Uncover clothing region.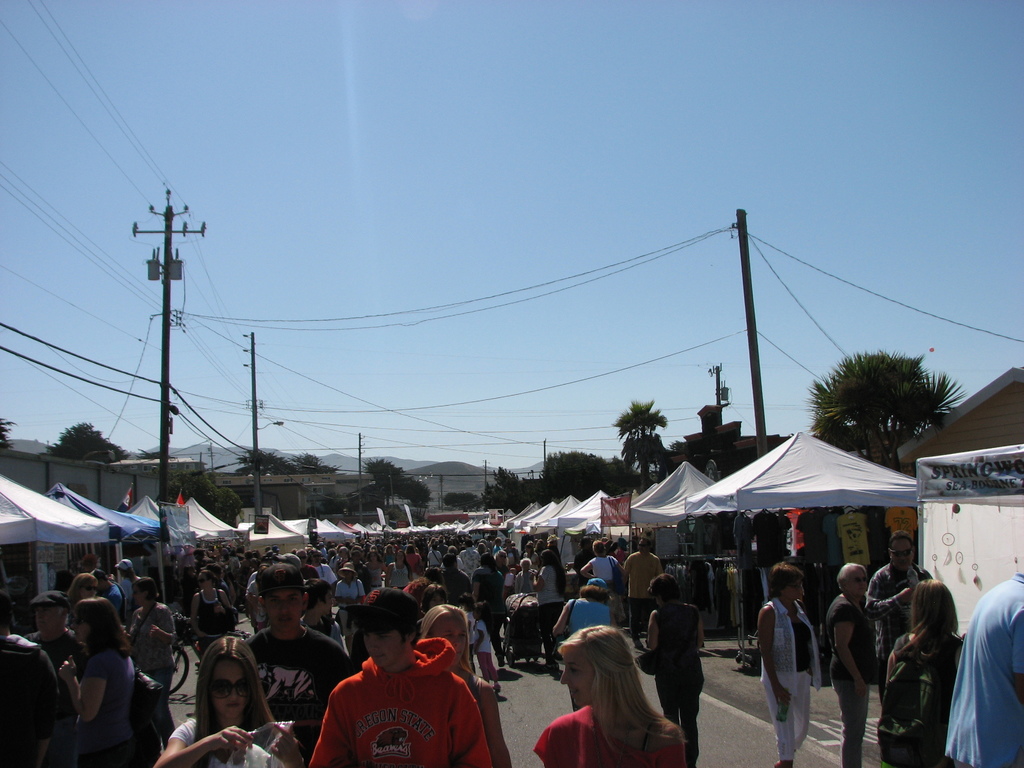
Uncovered: locate(156, 705, 308, 767).
